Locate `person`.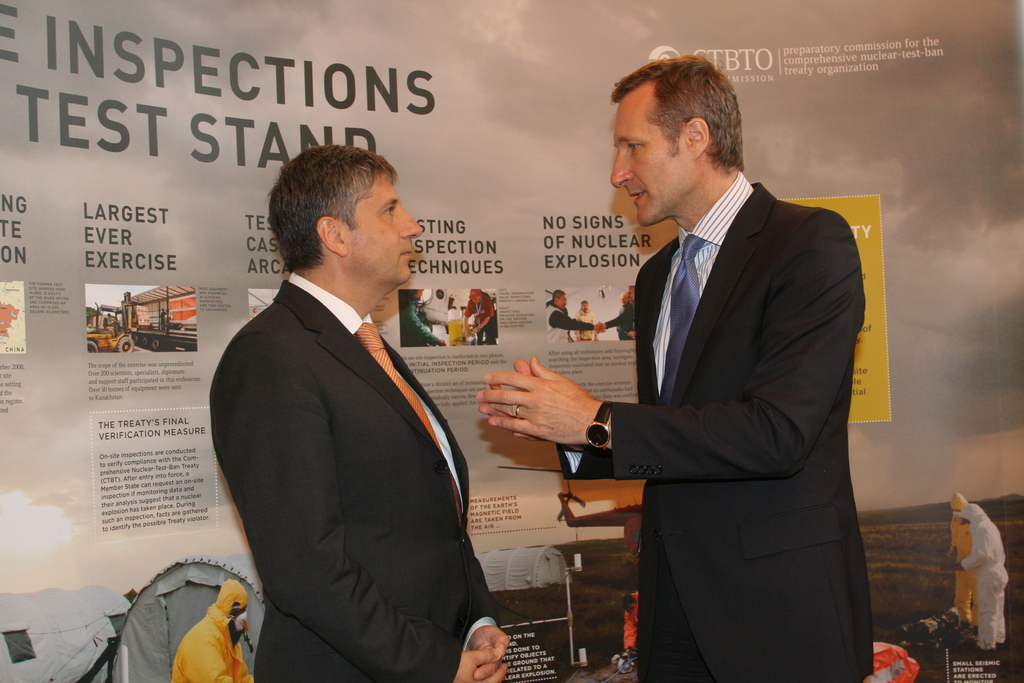
Bounding box: Rect(616, 290, 628, 337).
